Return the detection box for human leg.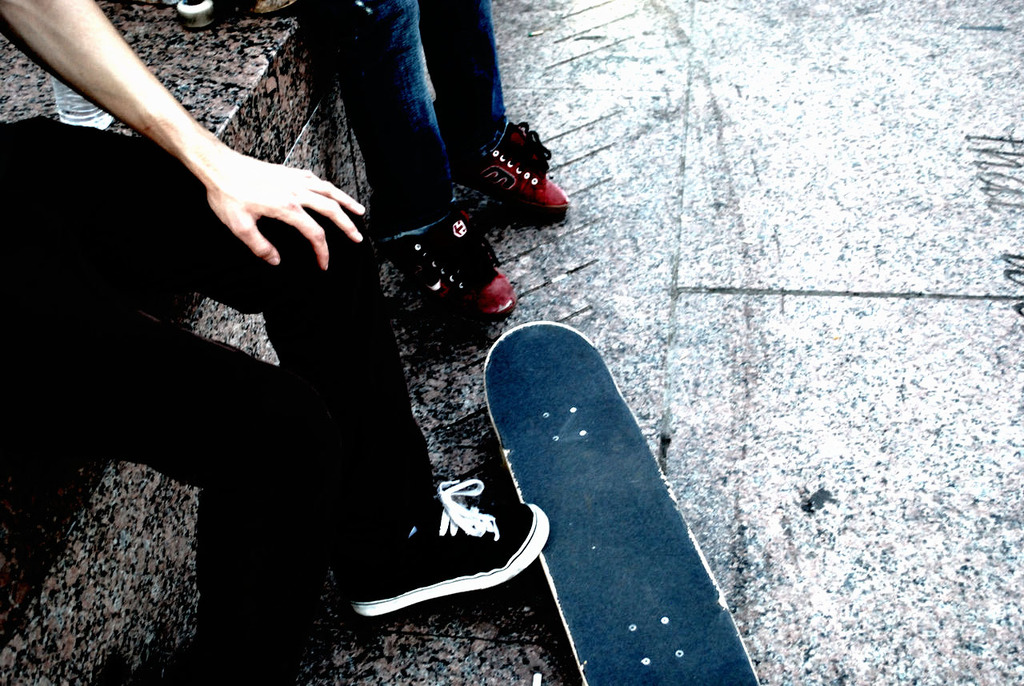
10:298:303:685.
